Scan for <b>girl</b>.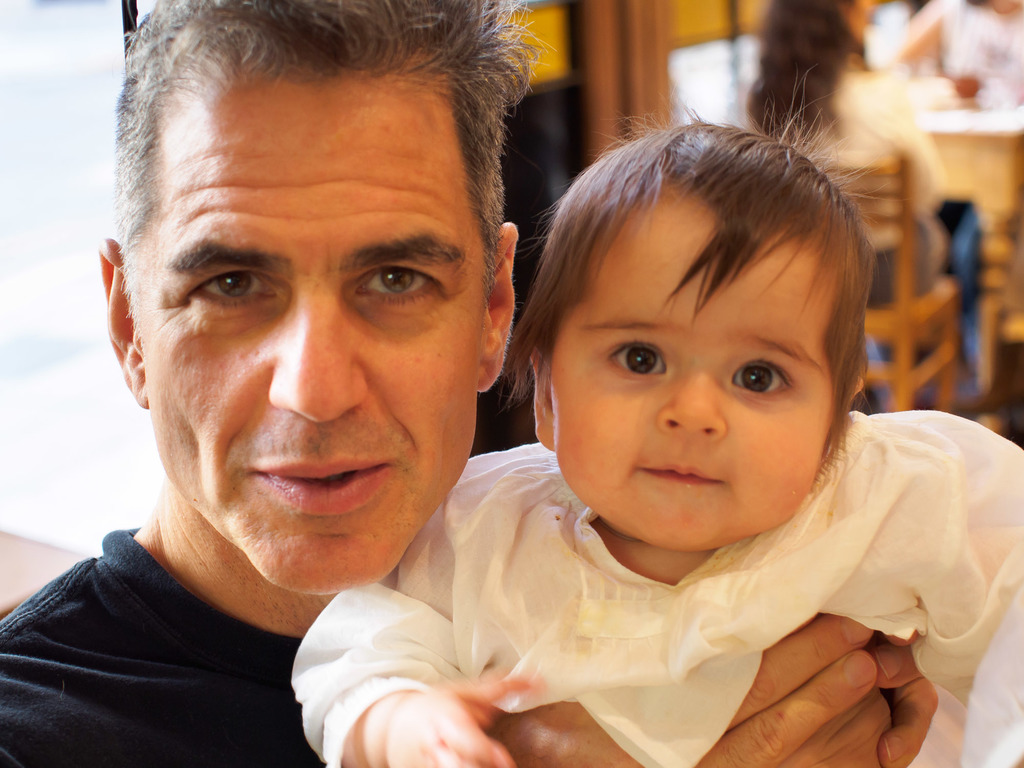
Scan result: [292,72,1023,767].
